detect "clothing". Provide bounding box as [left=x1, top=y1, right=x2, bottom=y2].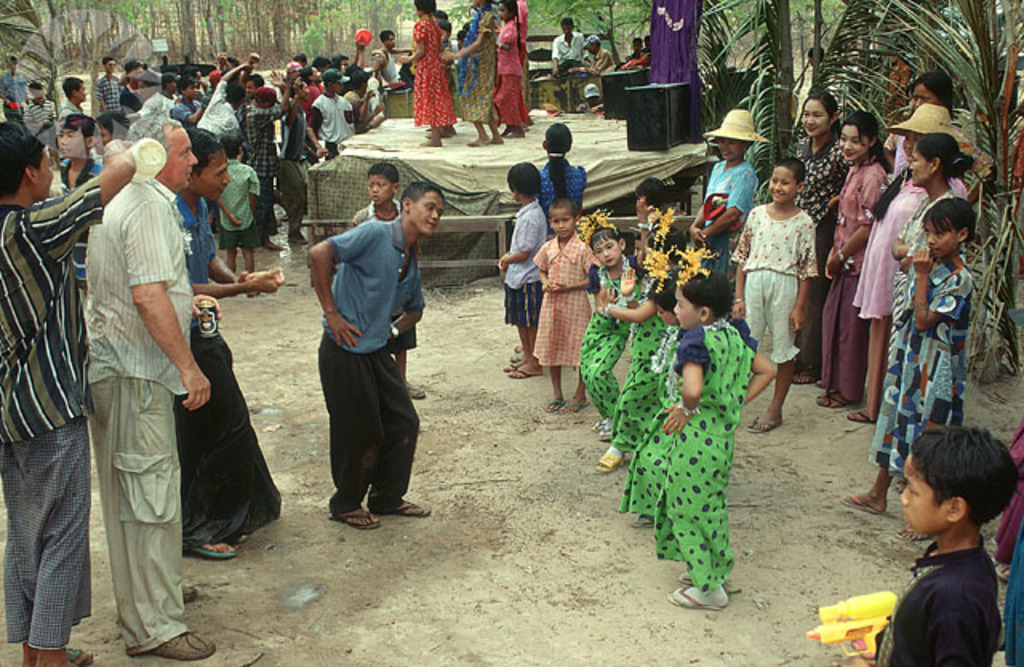
[left=90, top=74, right=134, bottom=136].
